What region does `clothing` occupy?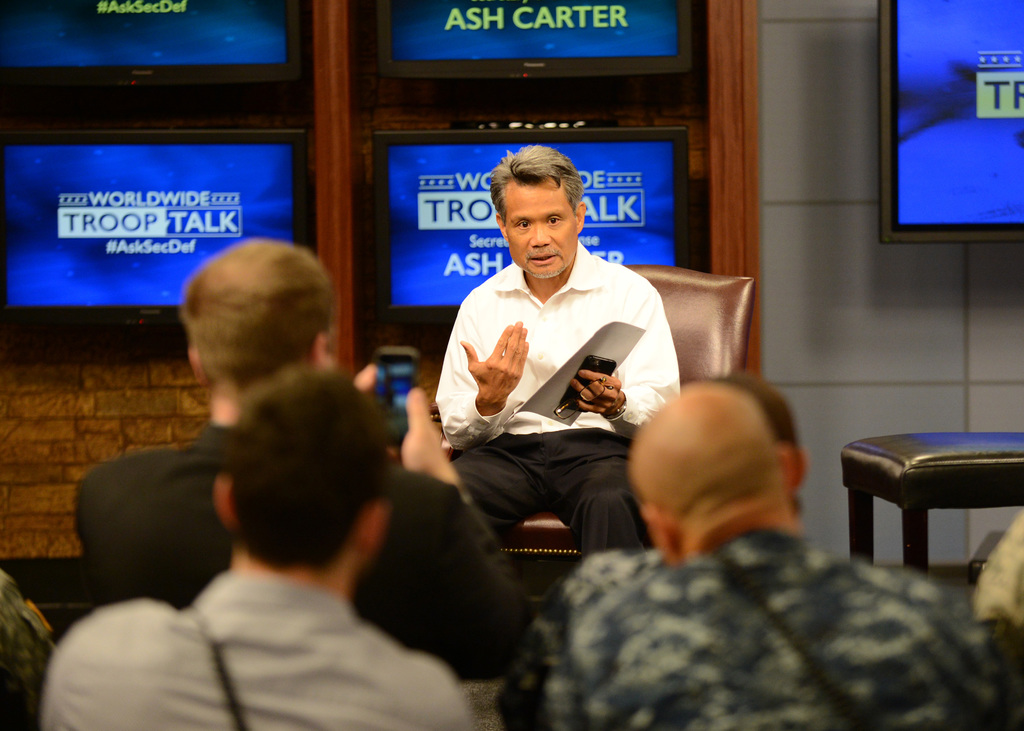
494/536/1023/724.
